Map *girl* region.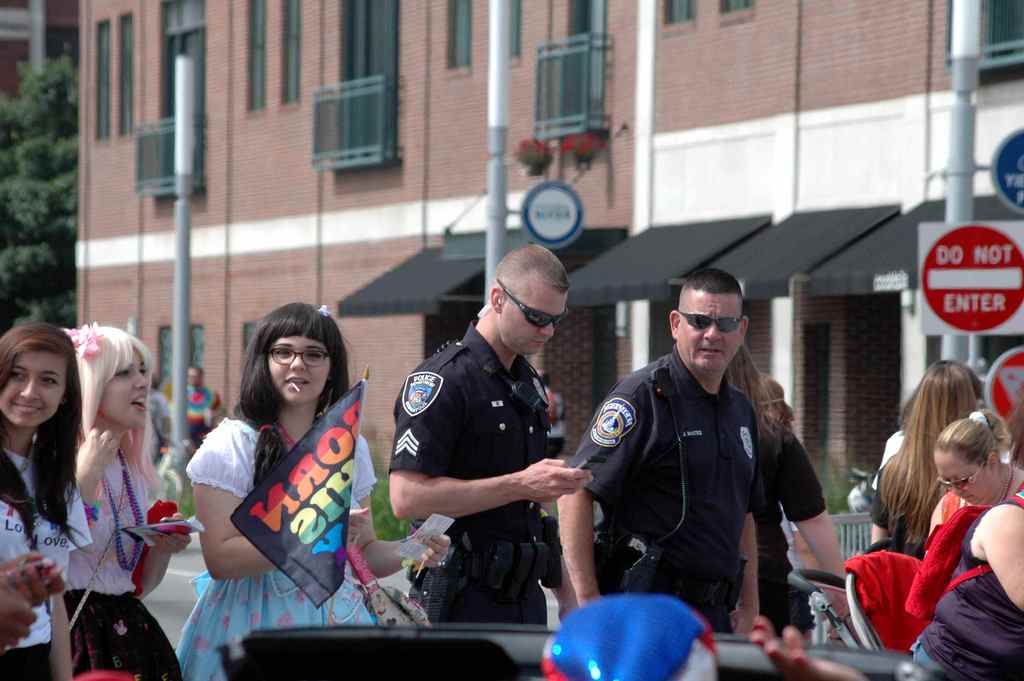
Mapped to bbox=(1, 324, 92, 677).
